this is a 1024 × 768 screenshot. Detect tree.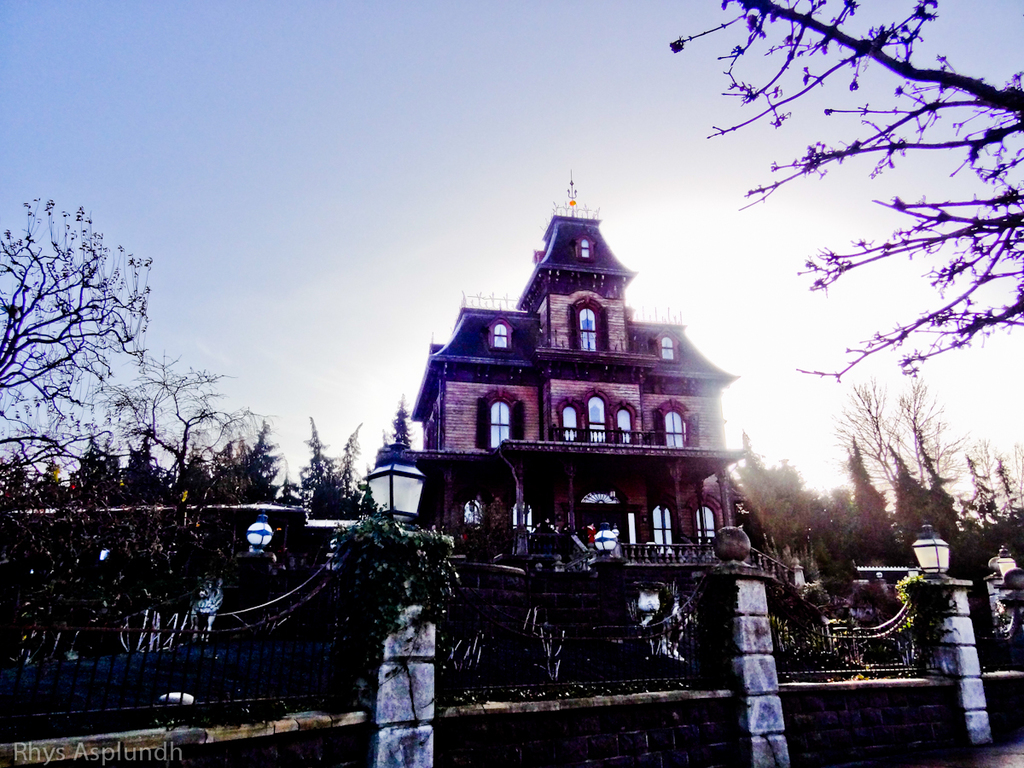
241,421,288,503.
